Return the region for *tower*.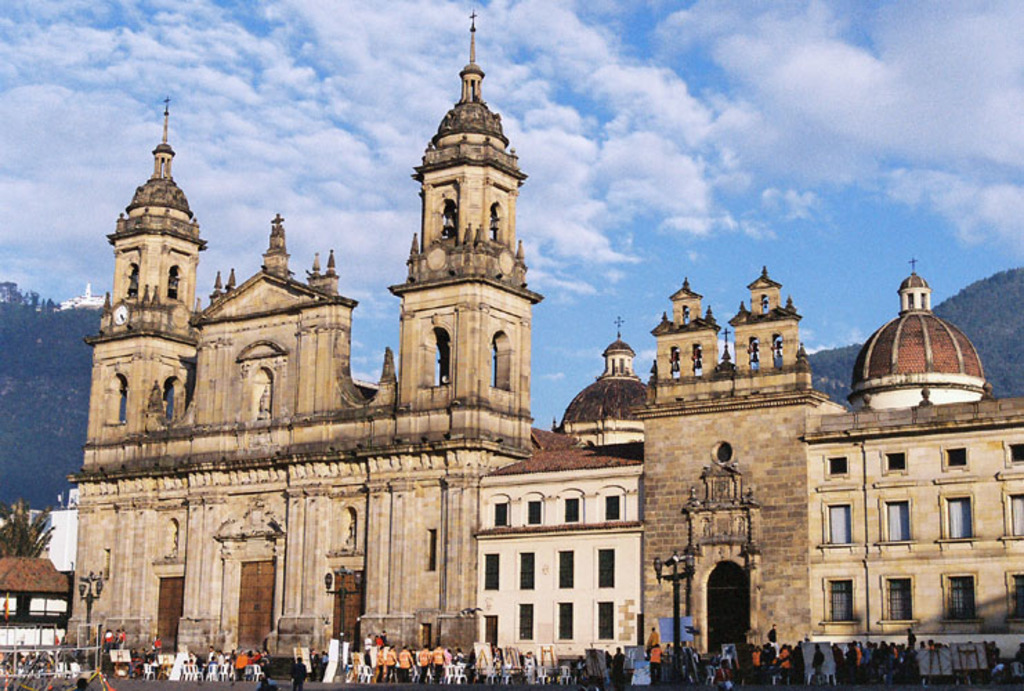
[630, 286, 844, 663].
